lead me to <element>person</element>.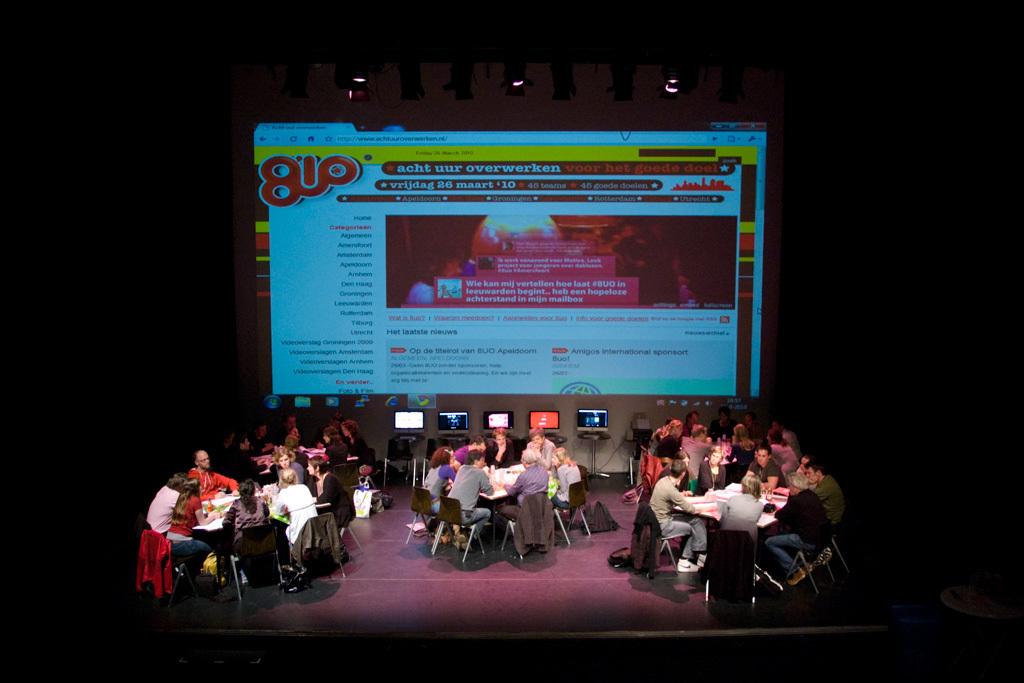
Lead to [x1=189, y1=451, x2=247, y2=498].
